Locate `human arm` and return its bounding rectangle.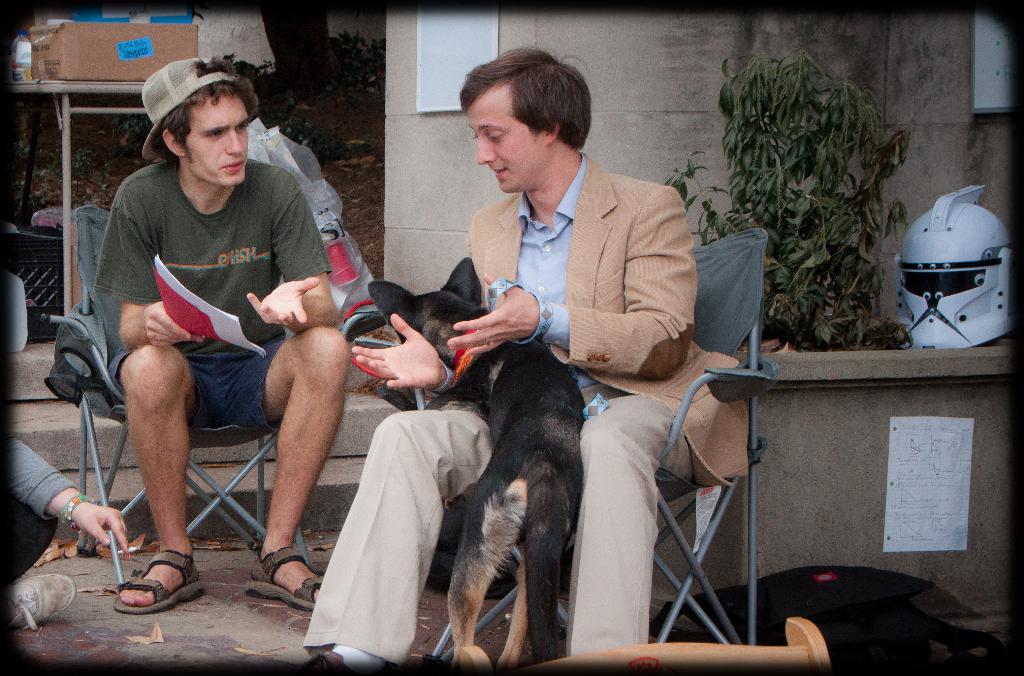
crop(335, 310, 495, 427).
